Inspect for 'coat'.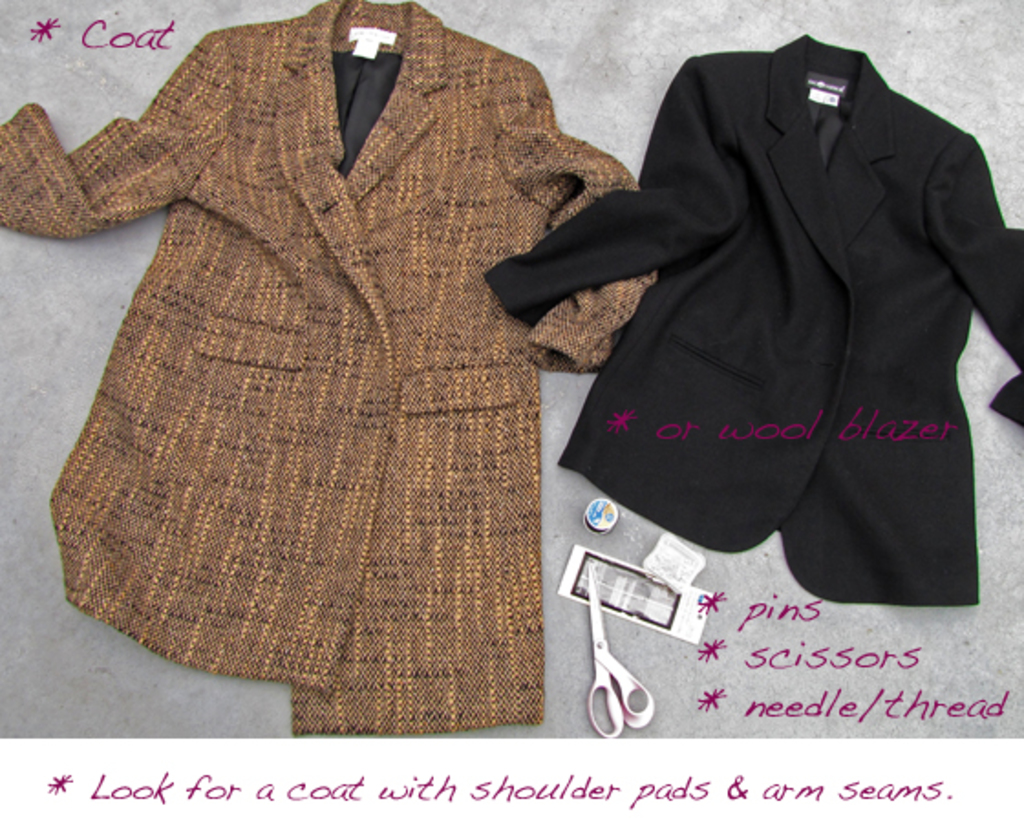
Inspection: locate(0, 0, 666, 726).
